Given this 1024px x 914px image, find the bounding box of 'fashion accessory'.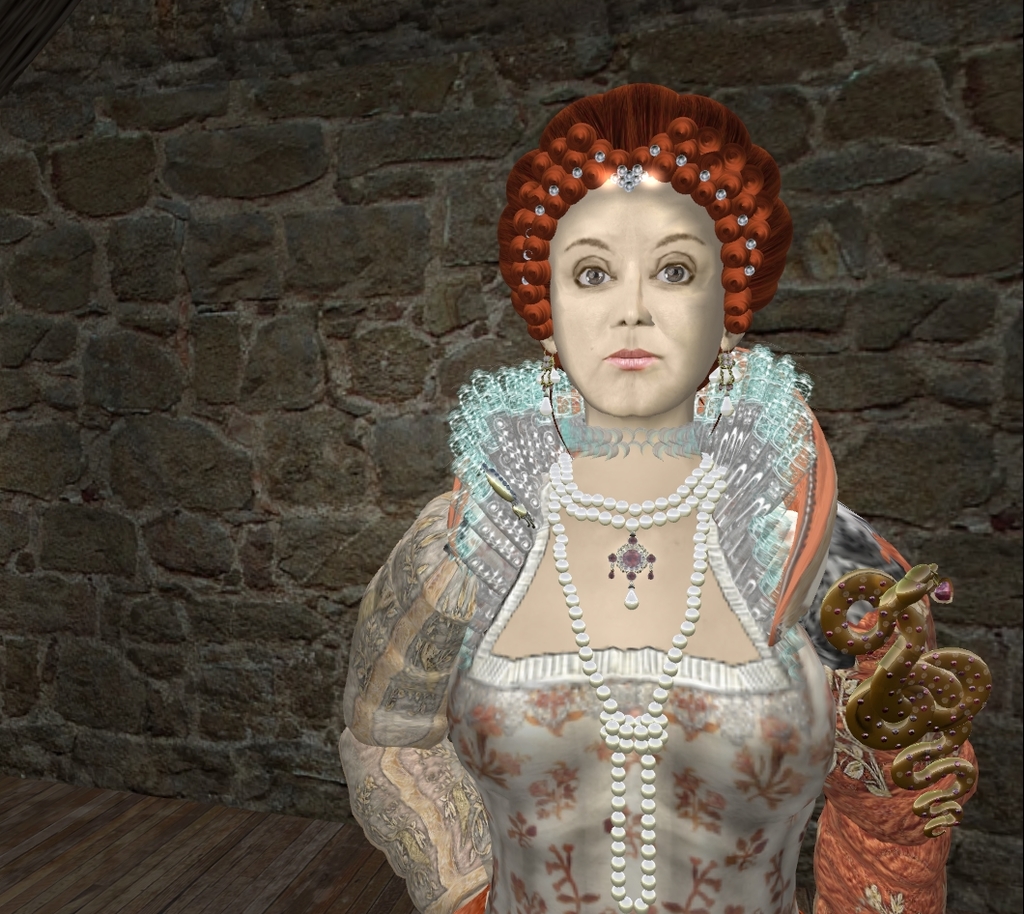
[left=544, top=485, right=712, bottom=913].
